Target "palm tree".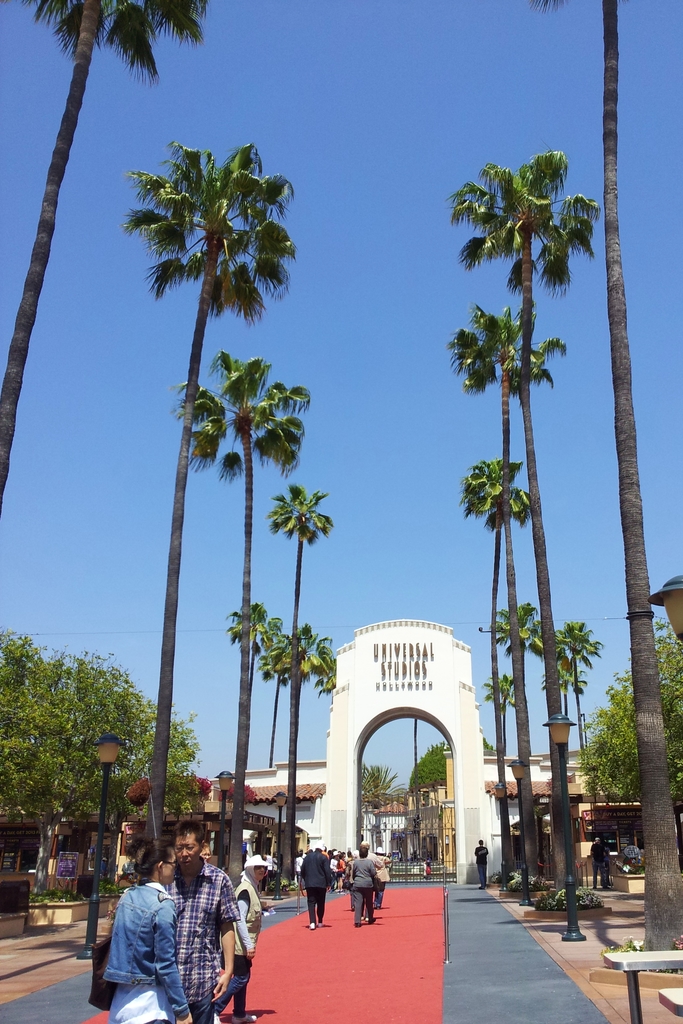
Target region: select_region(469, 314, 584, 874).
